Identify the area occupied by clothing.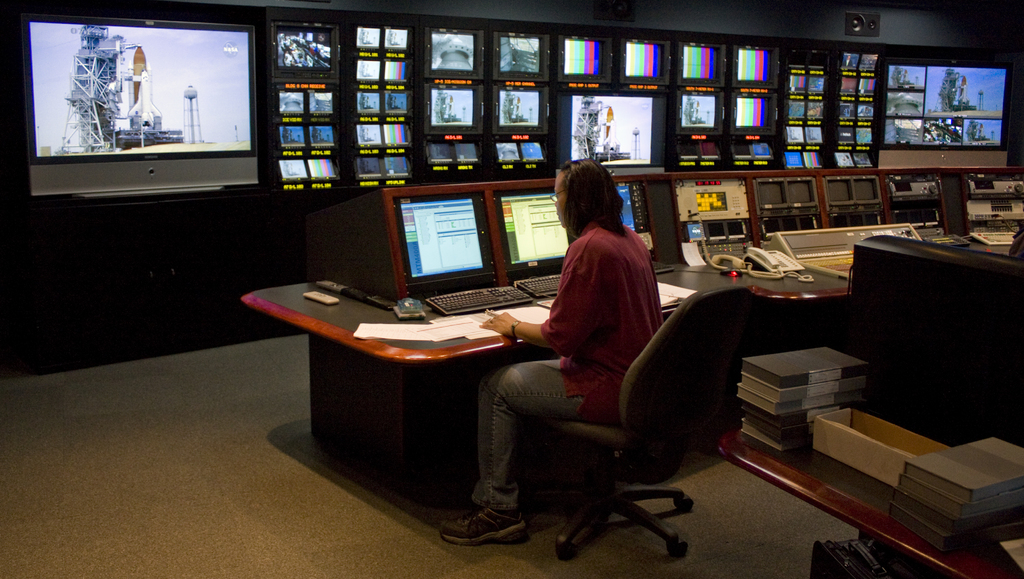
Area: {"left": 485, "top": 218, "right": 655, "bottom": 539}.
